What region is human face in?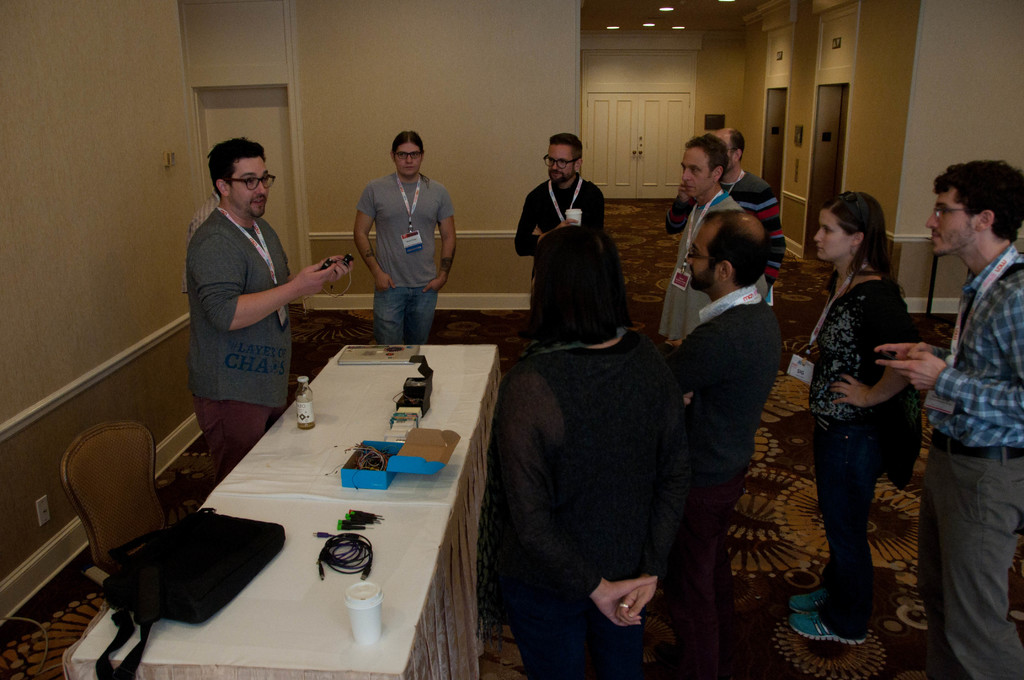
687,219,719,282.
